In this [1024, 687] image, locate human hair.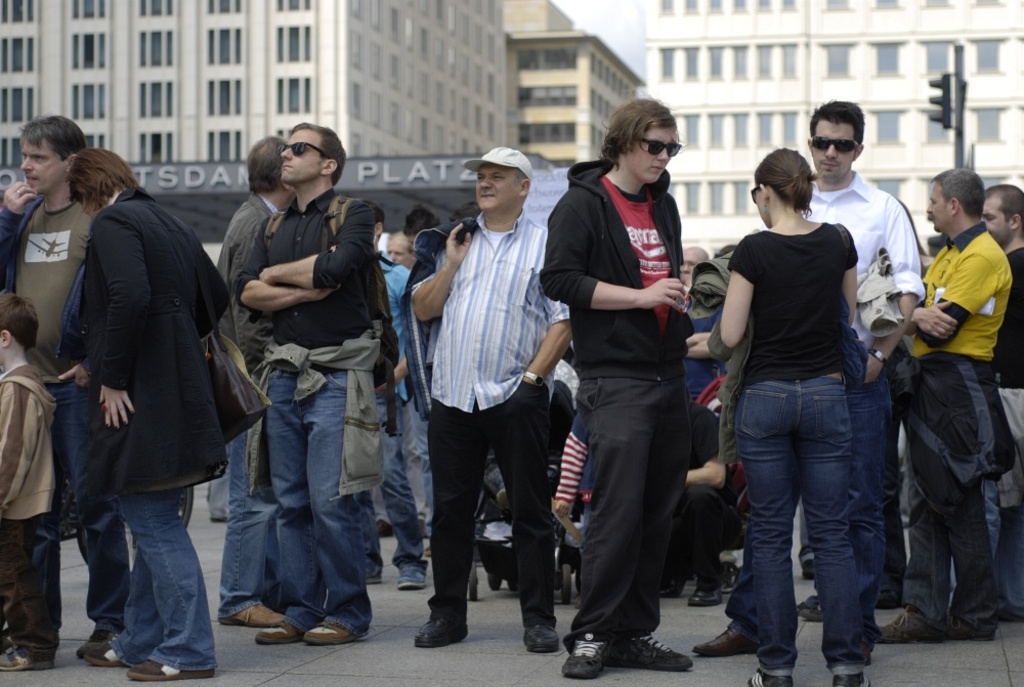
Bounding box: bbox=(987, 183, 1023, 237).
